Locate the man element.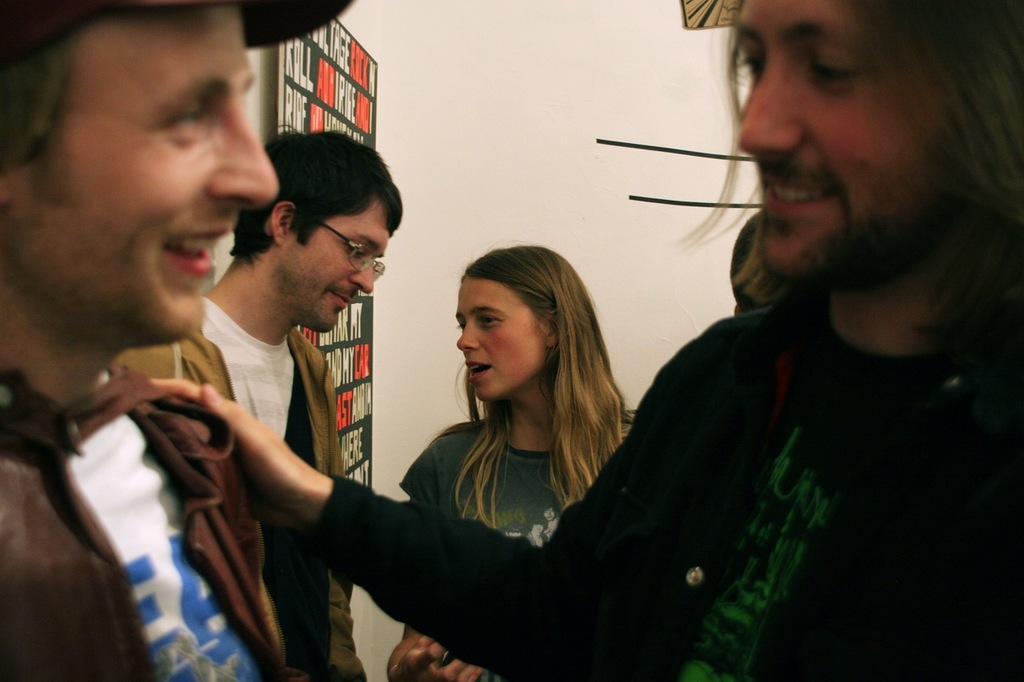
Element bbox: Rect(145, 0, 1023, 681).
